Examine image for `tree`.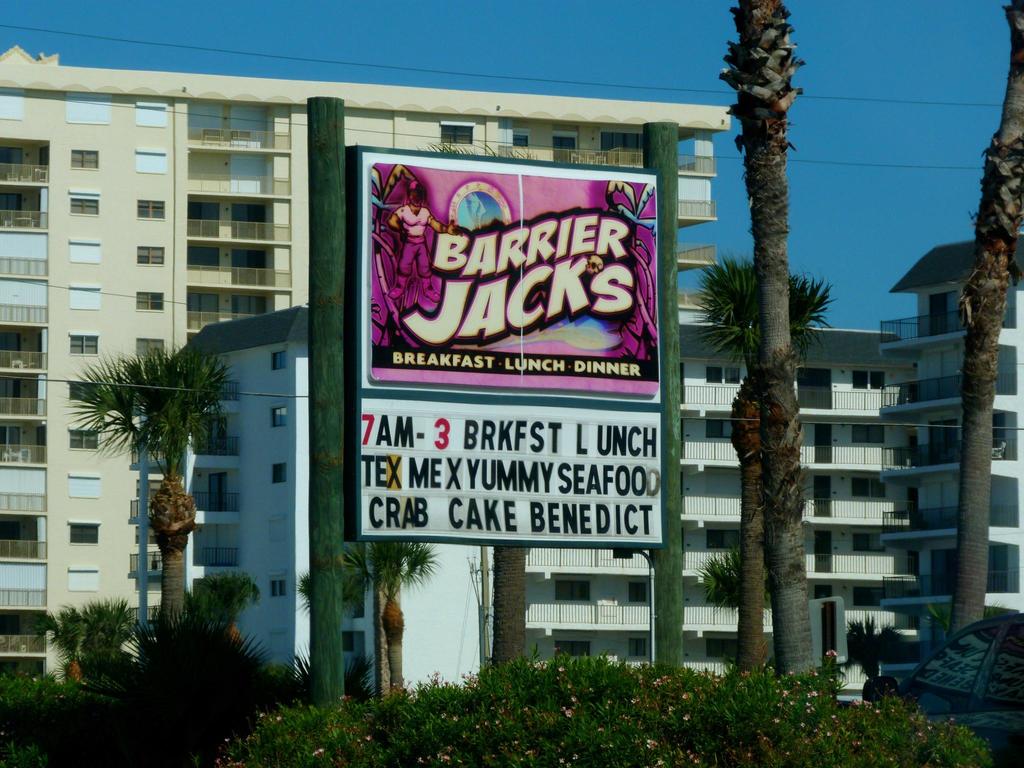
Examination result: <box>65,351,211,684</box>.
